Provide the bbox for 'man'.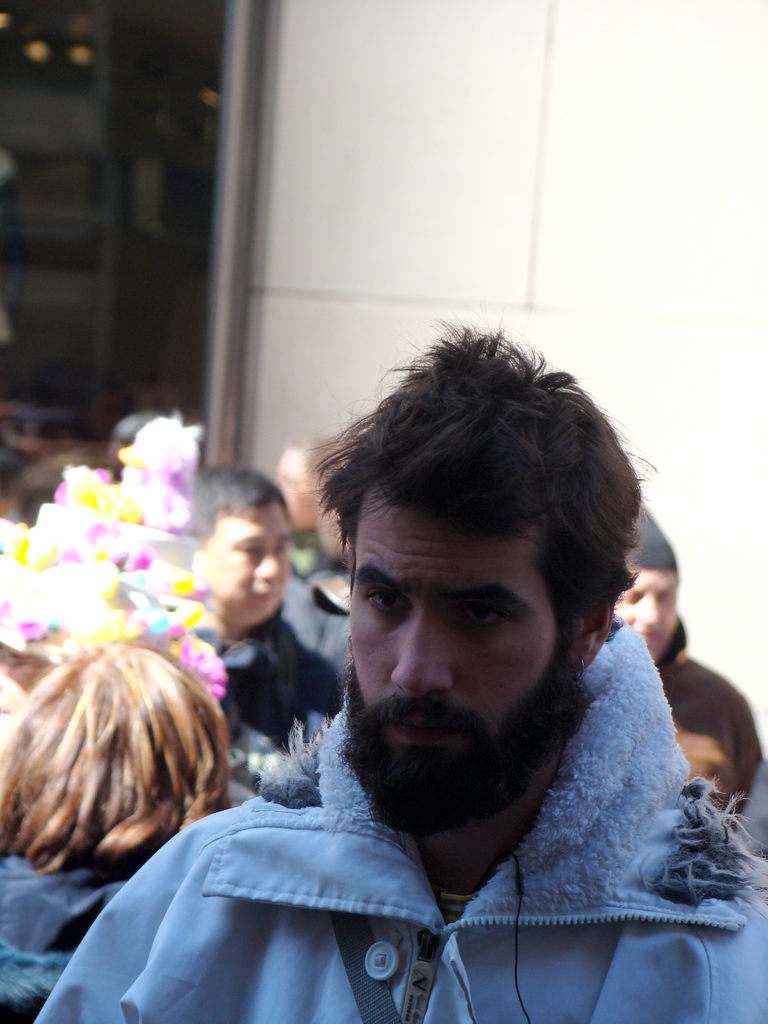
select_region(32, 330, 767, 1023).
